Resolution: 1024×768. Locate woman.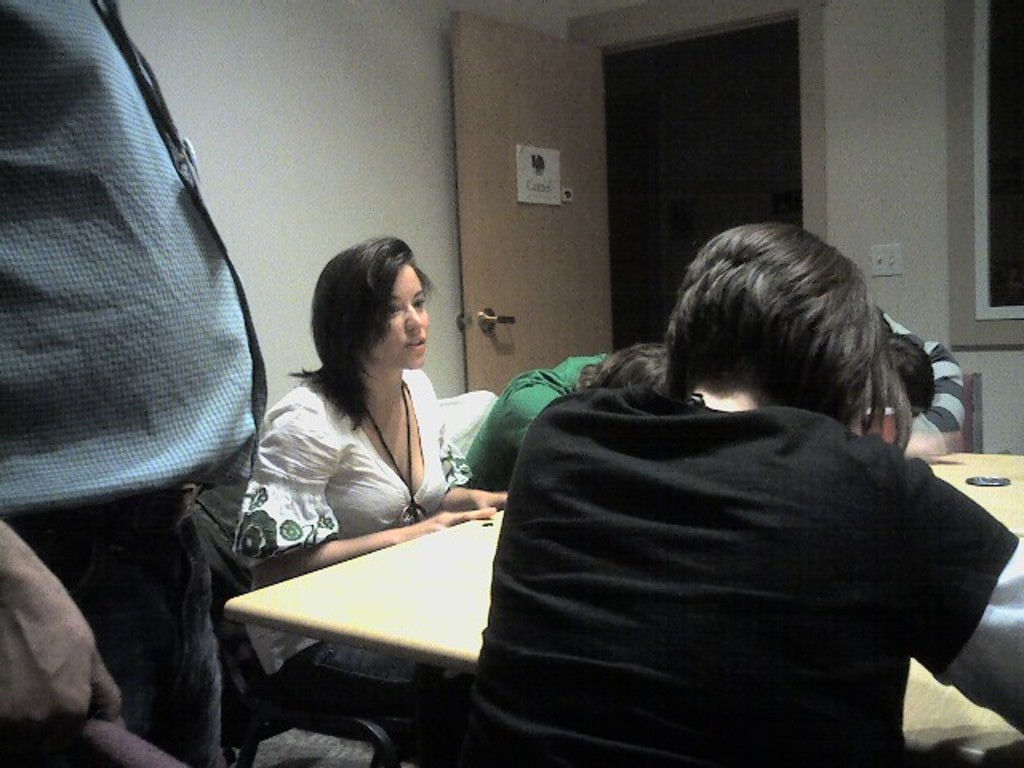
<region>232, 234, 514, 766</region>.
